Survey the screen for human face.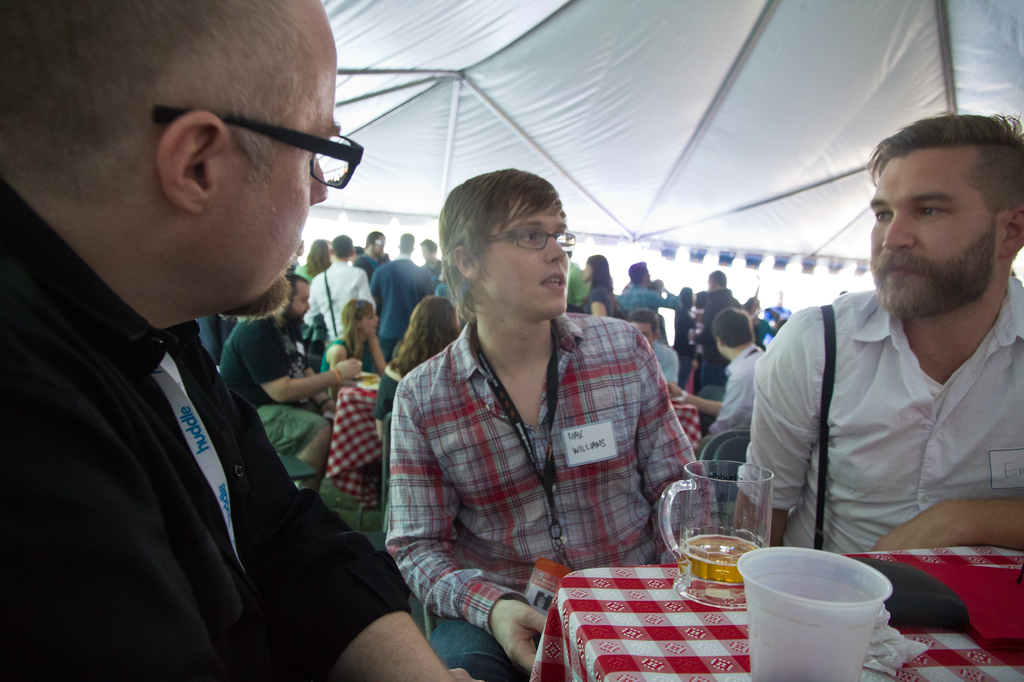
Survey found: 868,146,1000,312.
